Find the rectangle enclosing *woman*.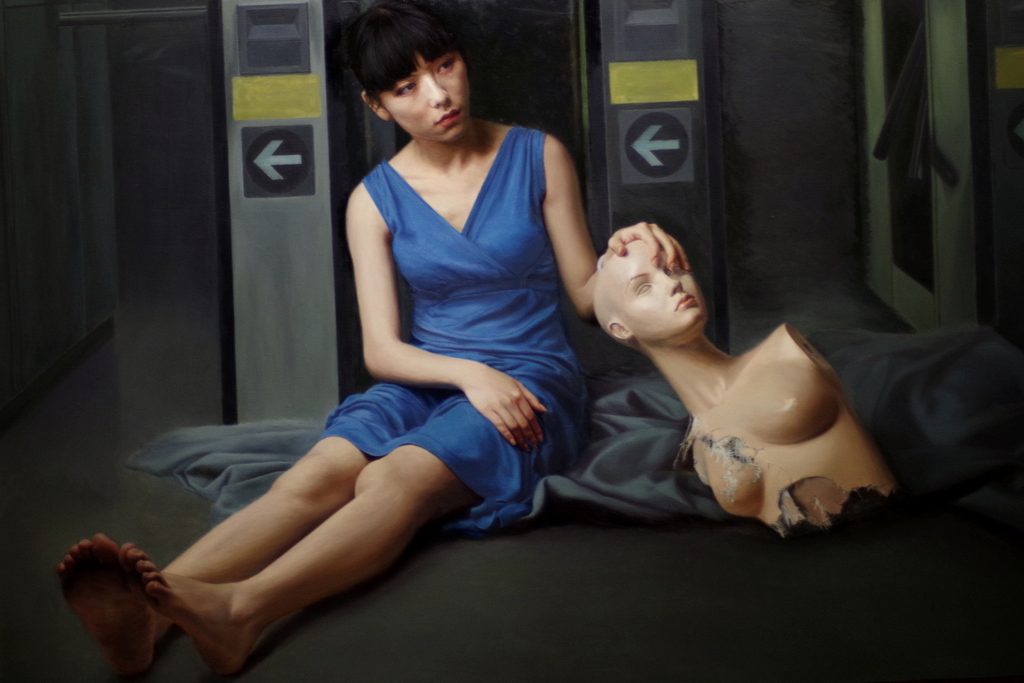
{"left": 51, "top": 1, "right": 691, "bottom": 682}.
